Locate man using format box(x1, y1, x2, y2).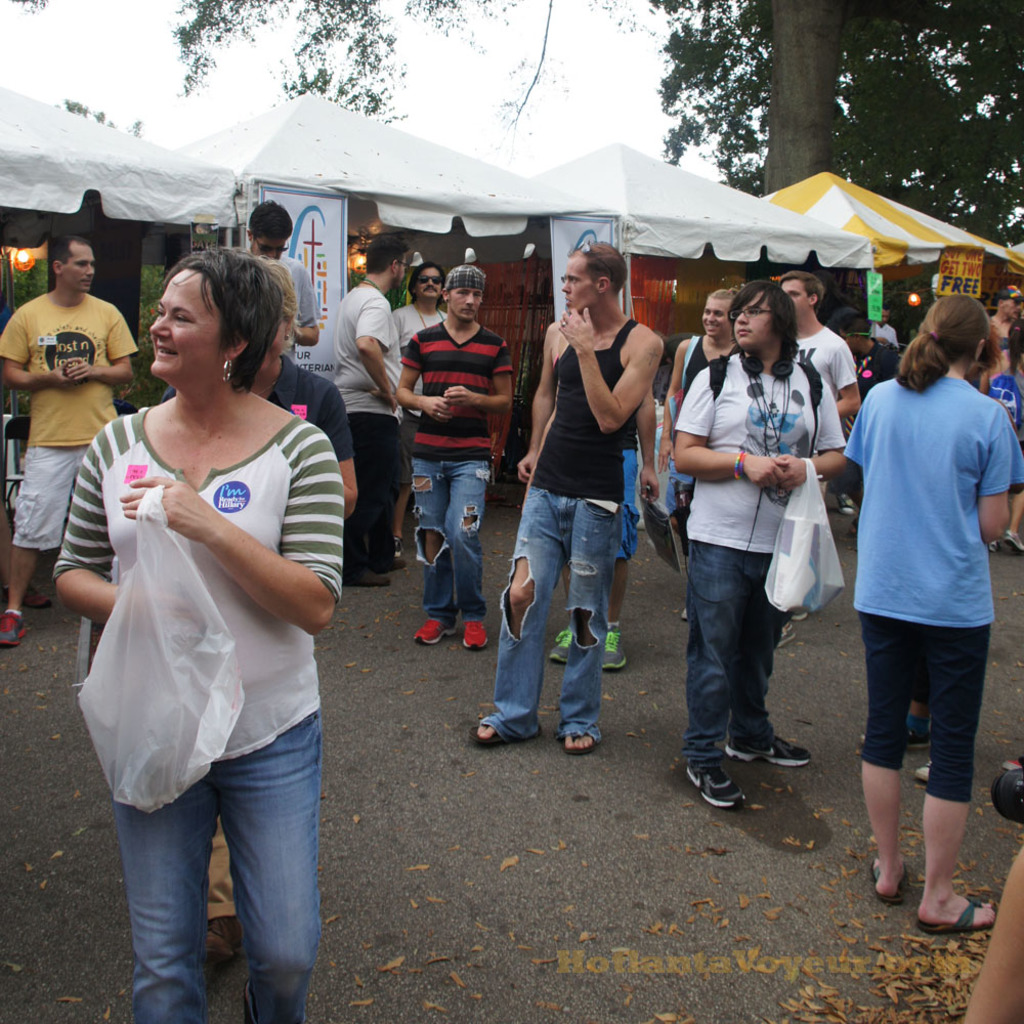
box(334, 242, 415, 590).
